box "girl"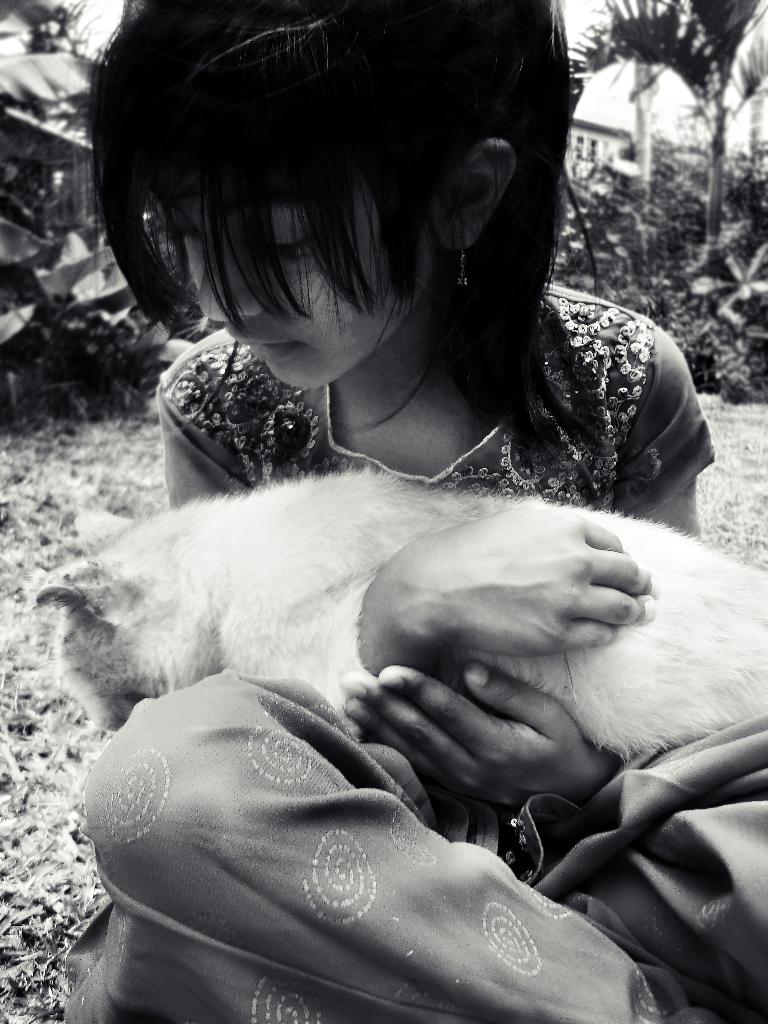
{"left": 54, "top": 0, "right": 767, "bottom": 1023}
